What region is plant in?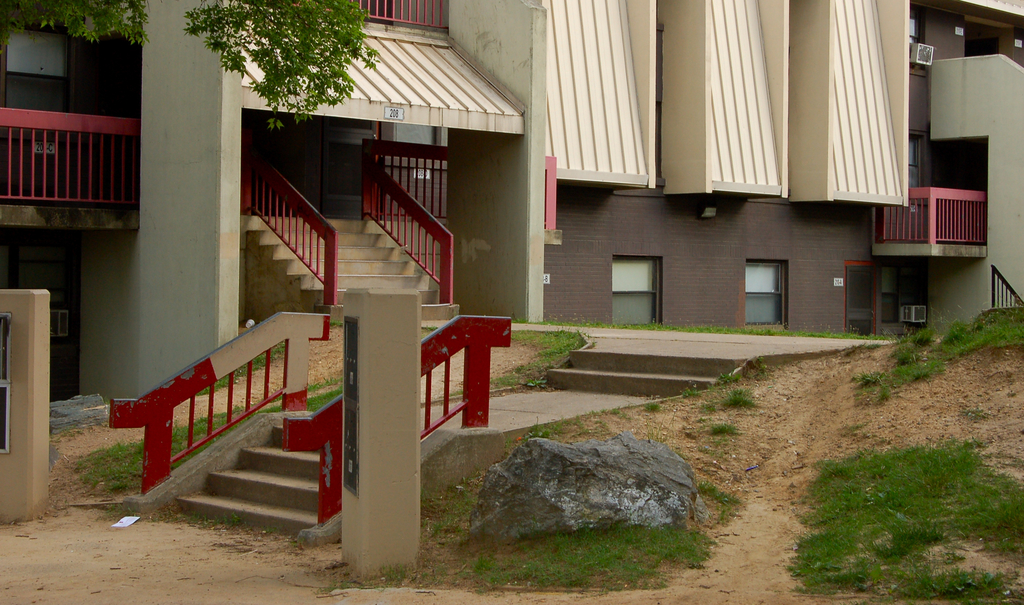
select_region(419, 469, 486, 554).
